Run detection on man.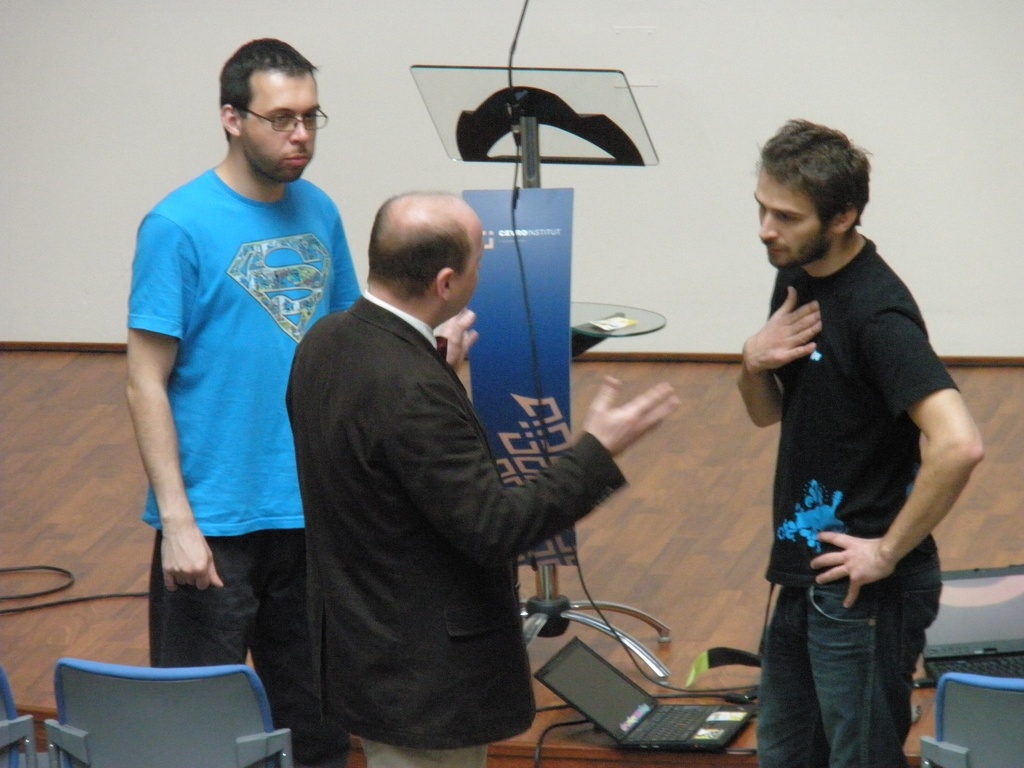
Result: 124:30:362:767.
